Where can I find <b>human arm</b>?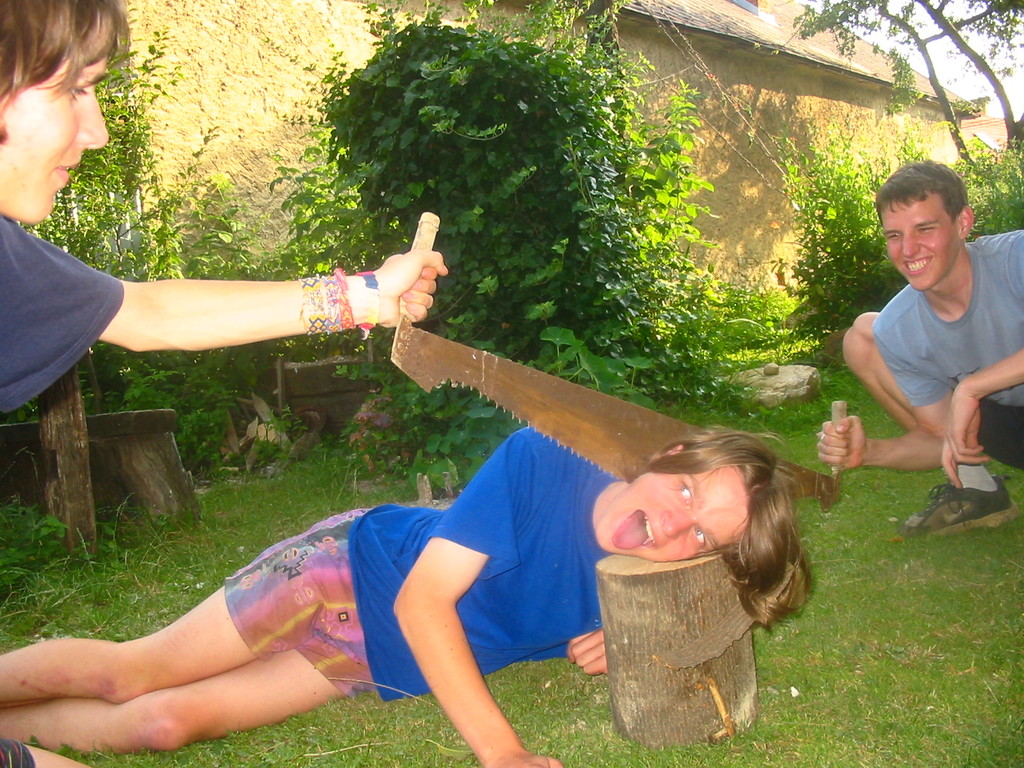
You can find it at bbox(810, 323, 948, 472).
